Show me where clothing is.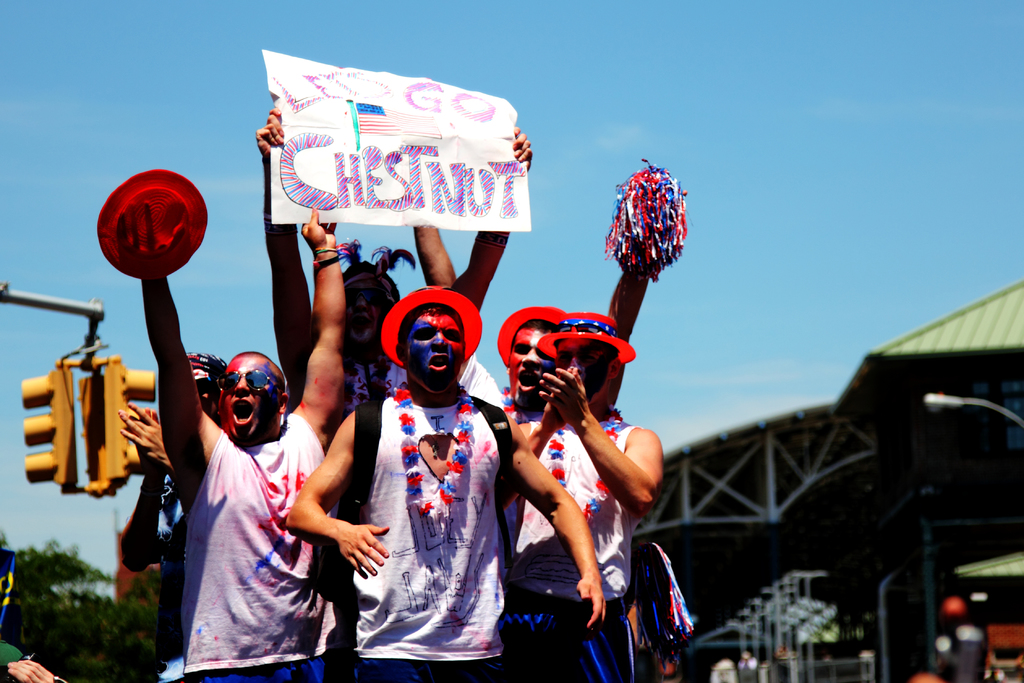
clothing is at {"left": 184, "top": 414, "right": 353, "bottom": 682}.
